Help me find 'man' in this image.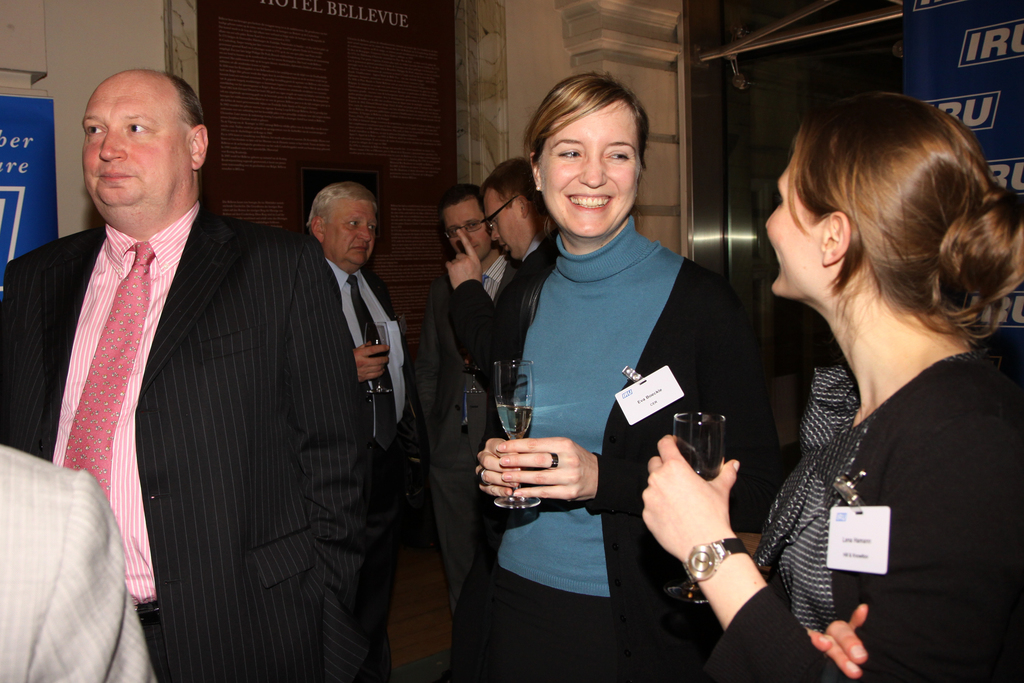
Found it: {"left": 444, "top": 156, "right": 561, "bottom": 374}.
